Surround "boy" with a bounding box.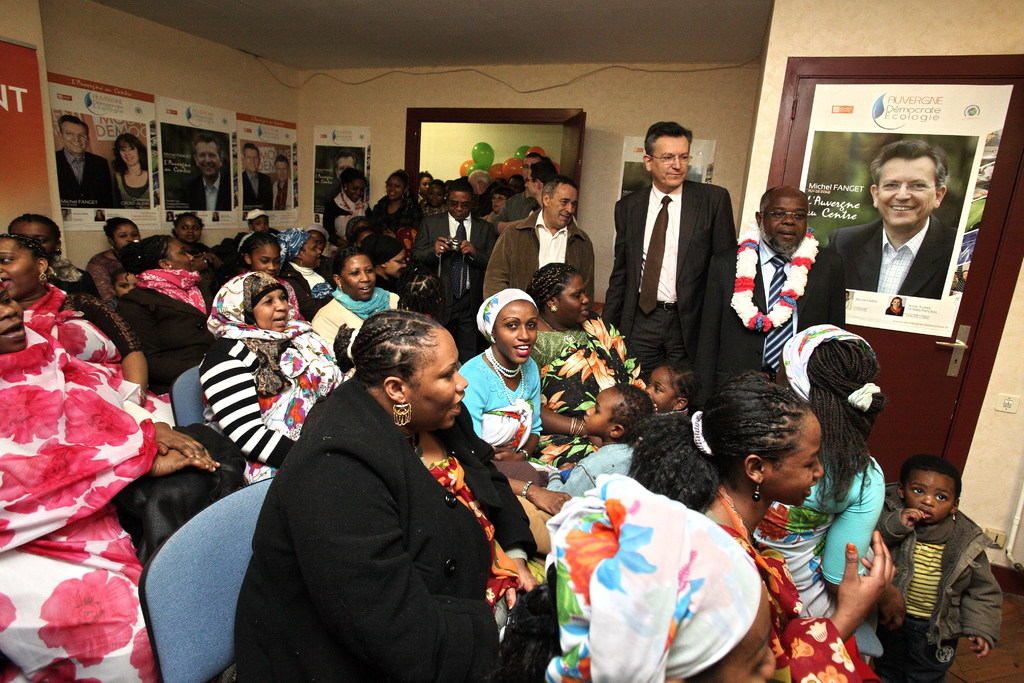
546 374 658 500.
